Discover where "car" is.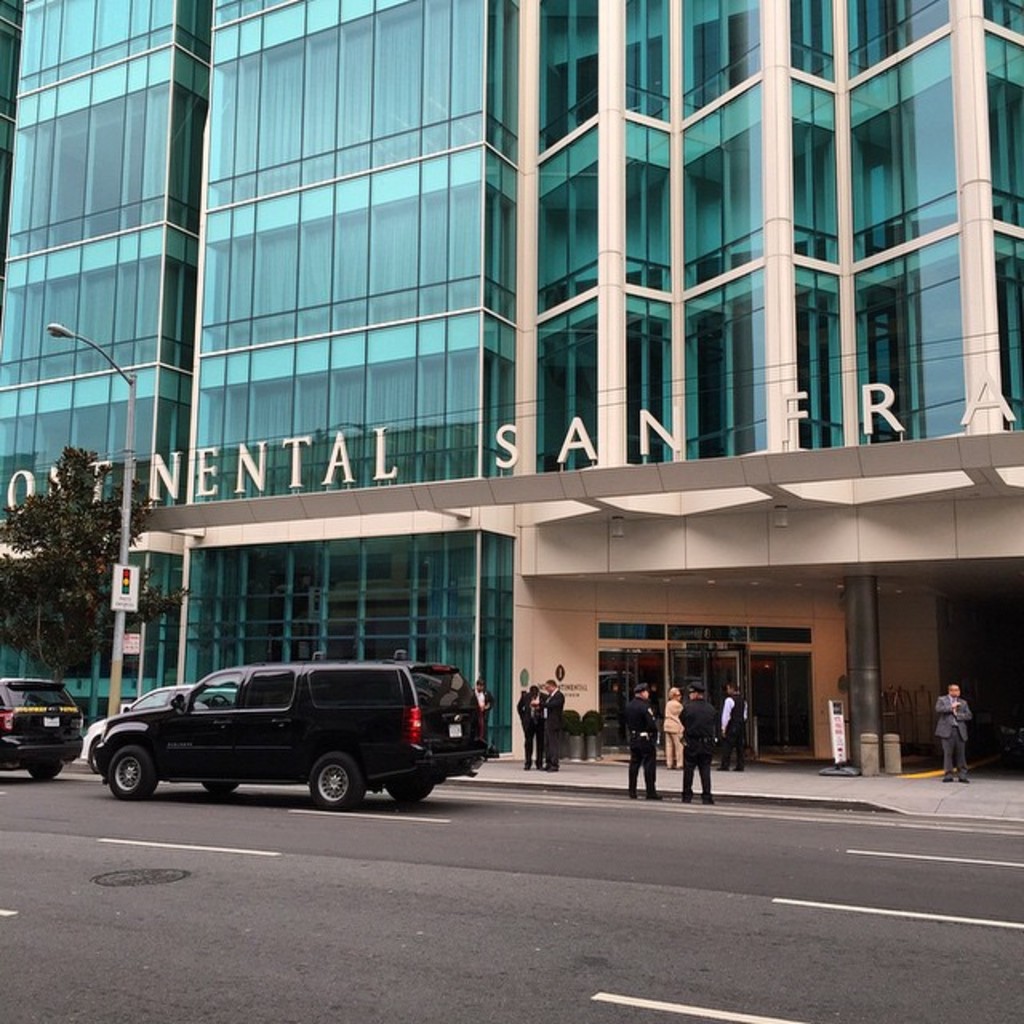
Discovered at (0, 674, 91, 782).
